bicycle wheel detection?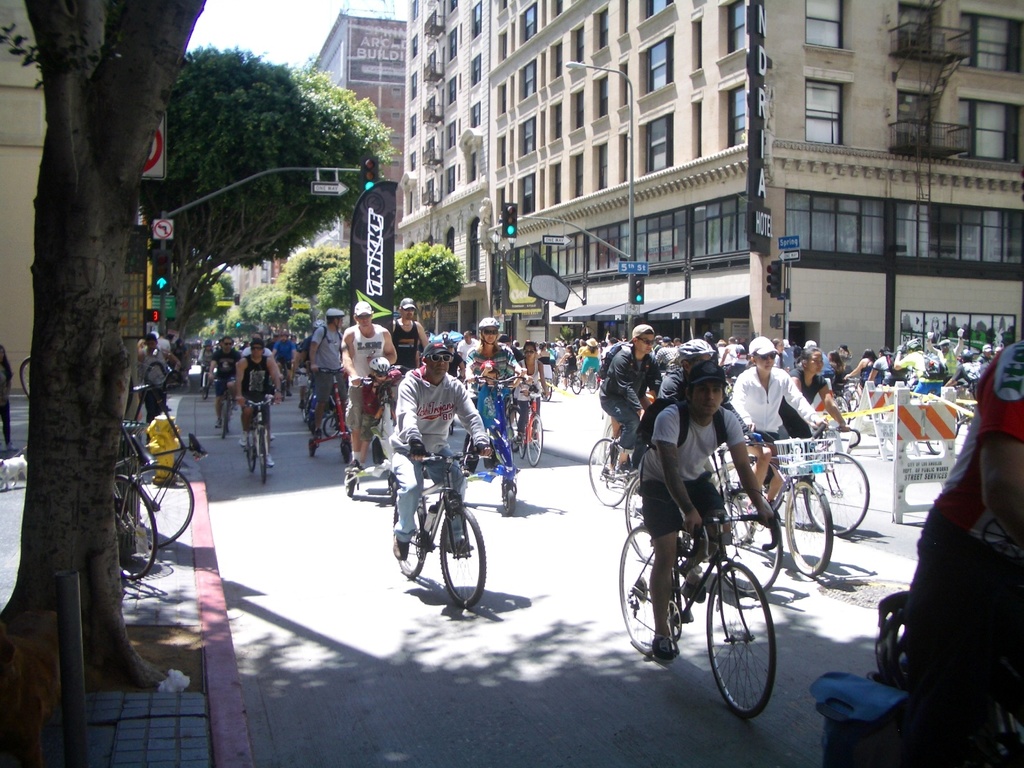
712:487:788:591
